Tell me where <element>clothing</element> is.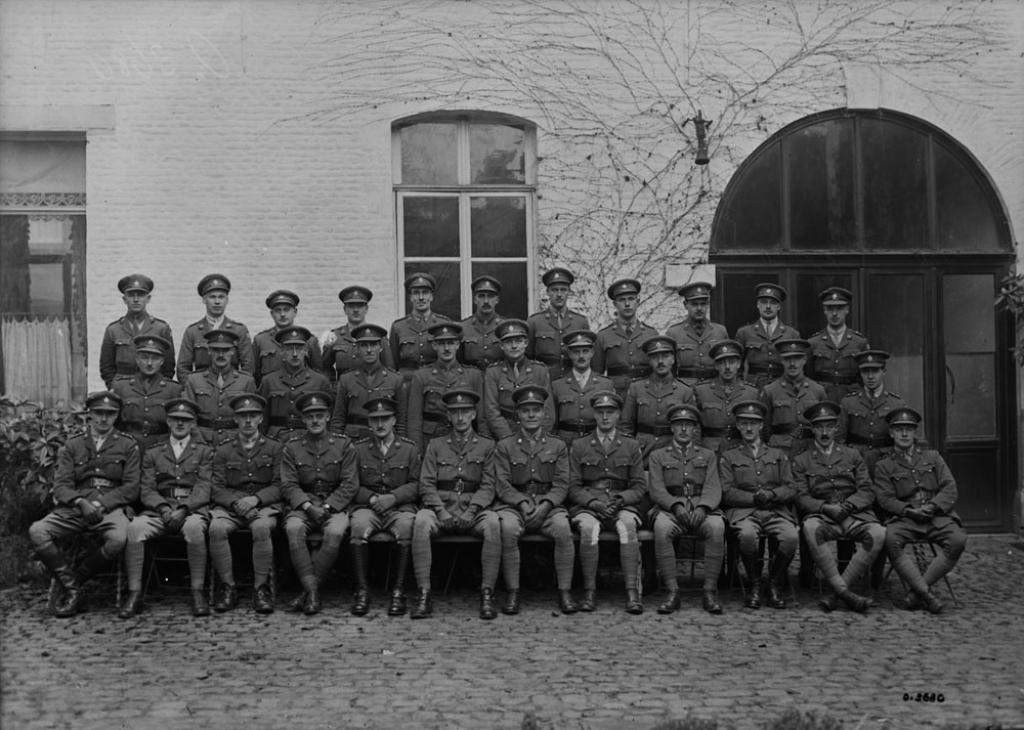
<element>clothing</element> is at <region>121, 438, 210, 590</region>.
